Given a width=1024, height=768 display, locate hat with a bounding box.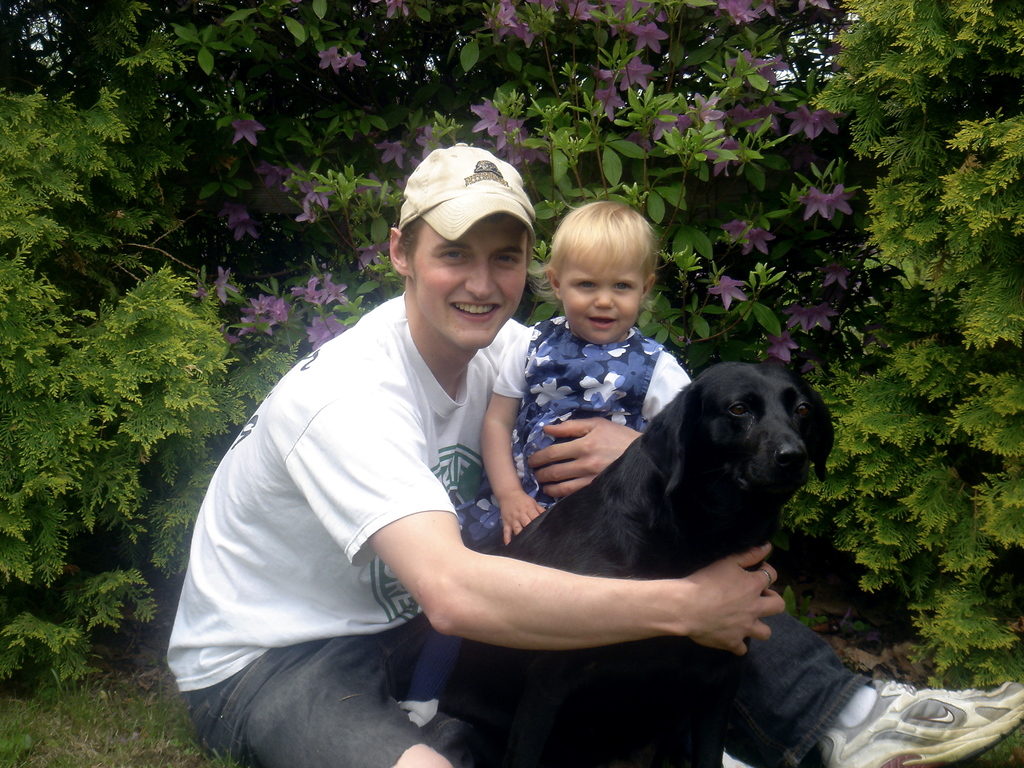
Located: <region>397, 140, 536, 242</region>.
